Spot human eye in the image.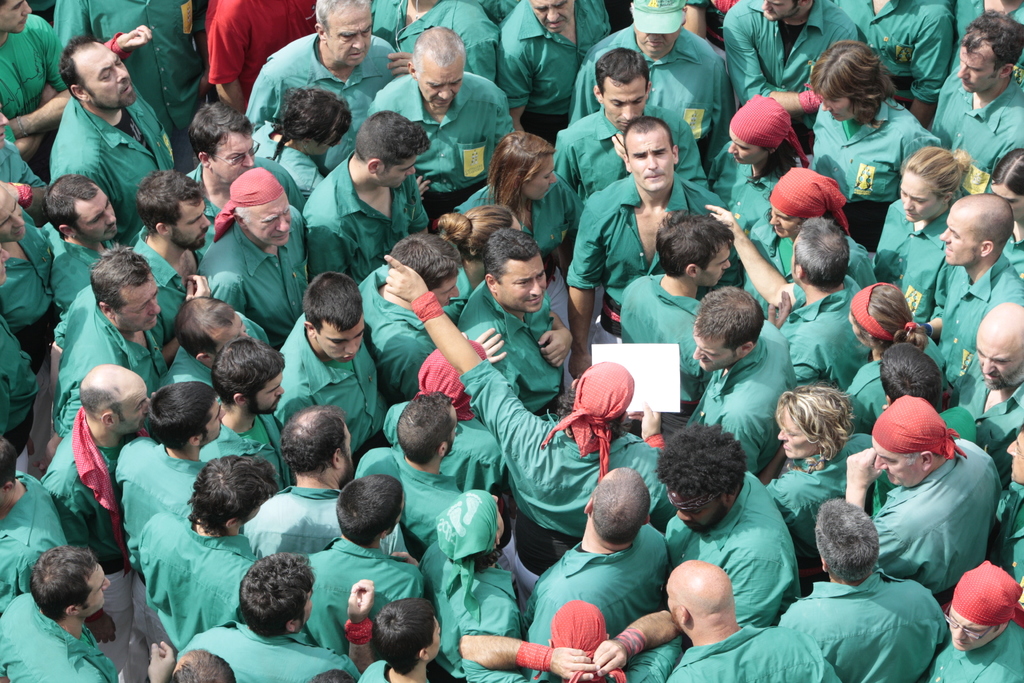
human eye found at Rect(632, 98, 641, 106).
